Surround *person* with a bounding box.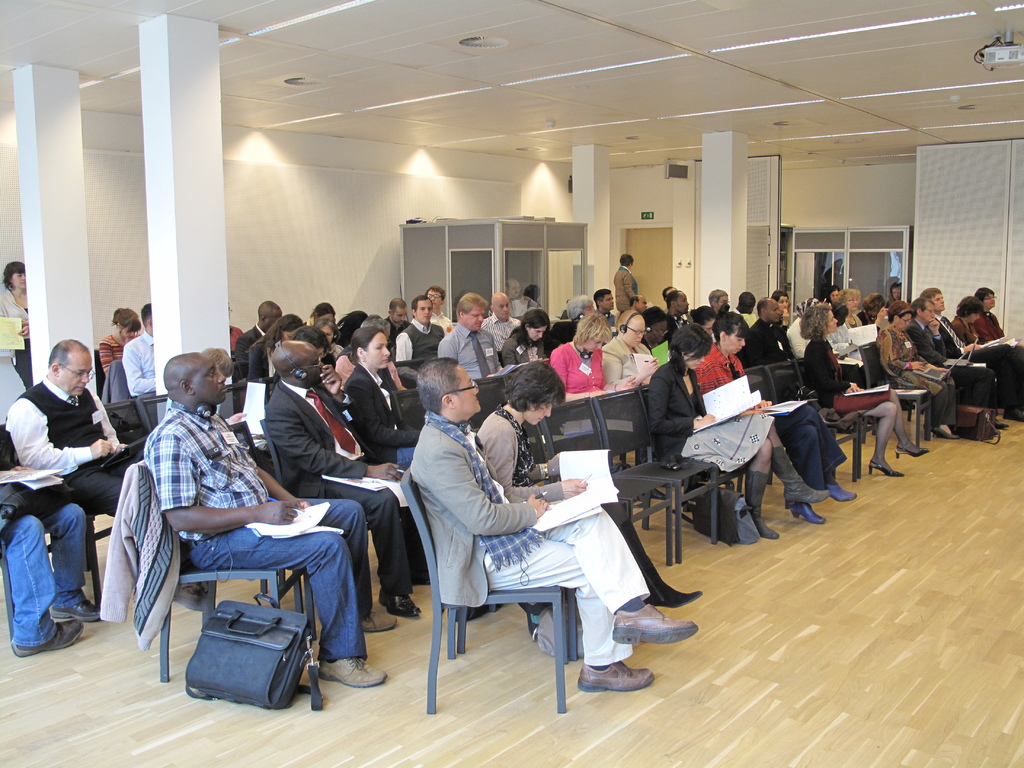
0/422/98/659.
